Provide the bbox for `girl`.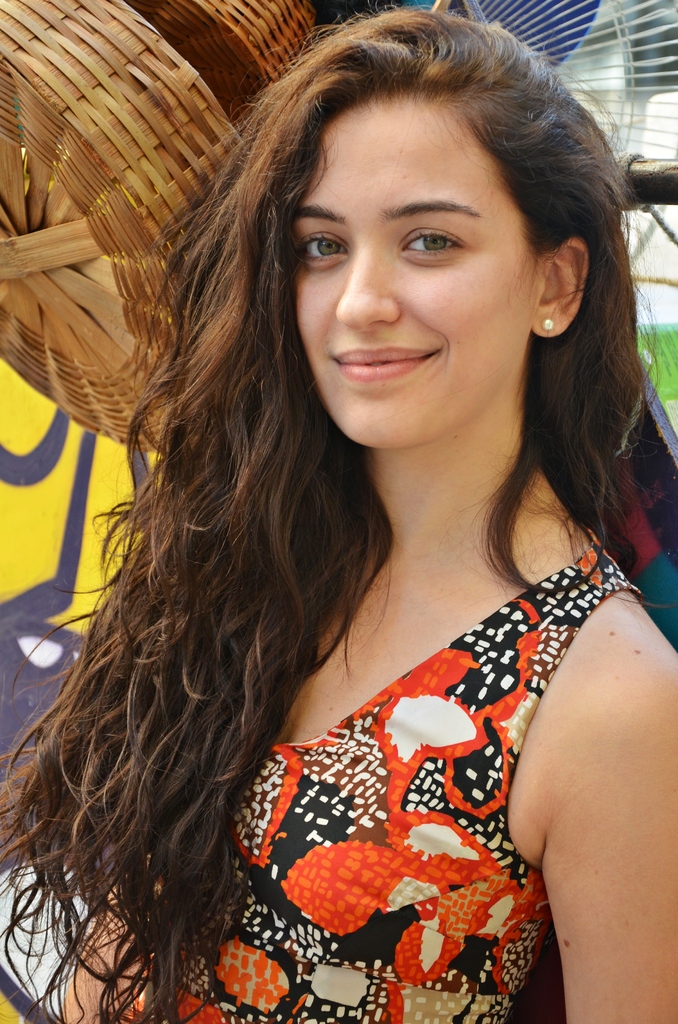
l=0, t=4, r=677, b=1023.
